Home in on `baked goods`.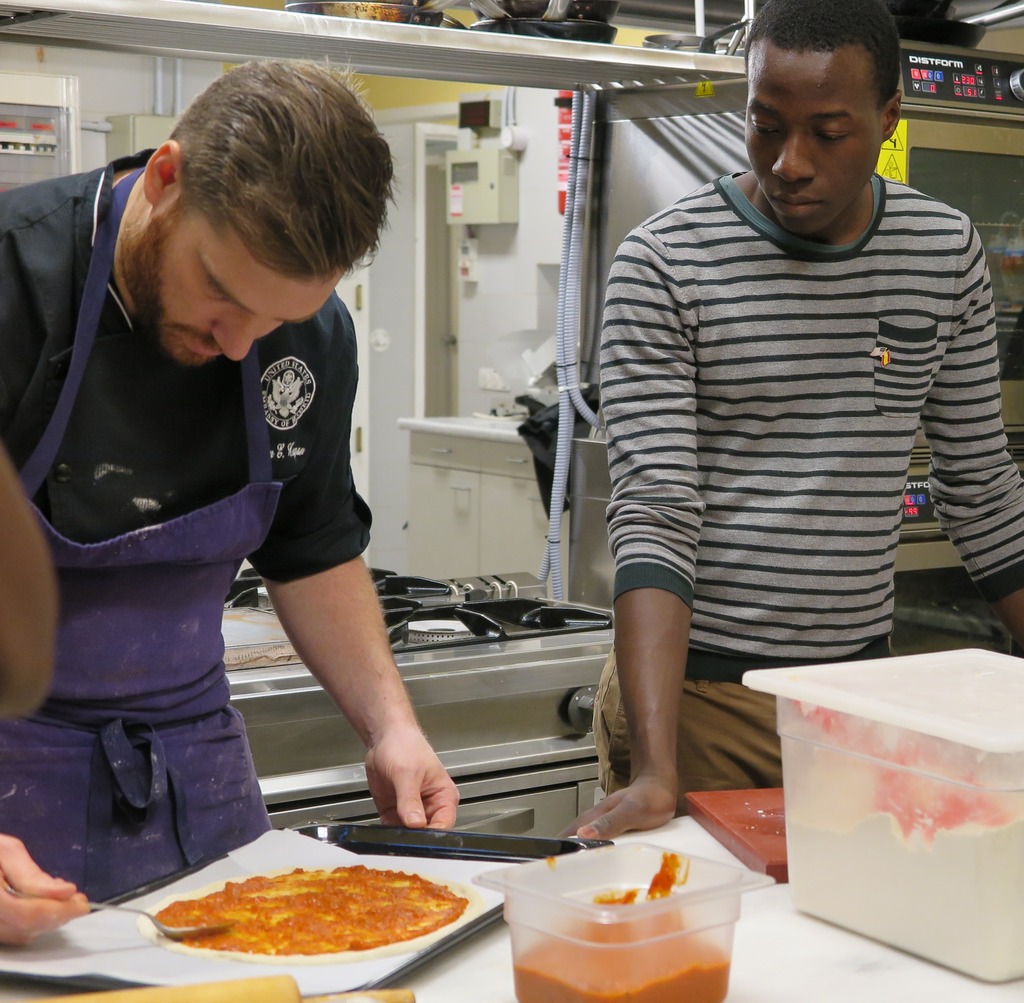
Homed in at [x1=148, y1=863, x2=466, y2=958].
